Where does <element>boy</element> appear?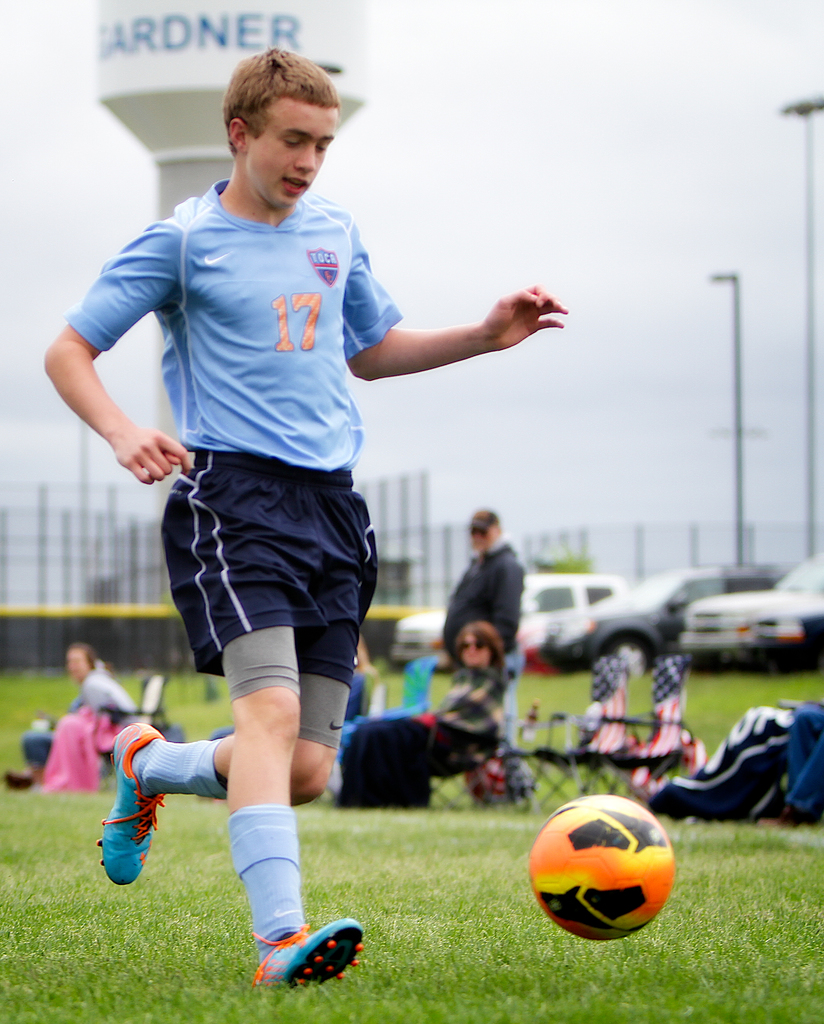
Appears at crop(38, 41, 566, 988).
